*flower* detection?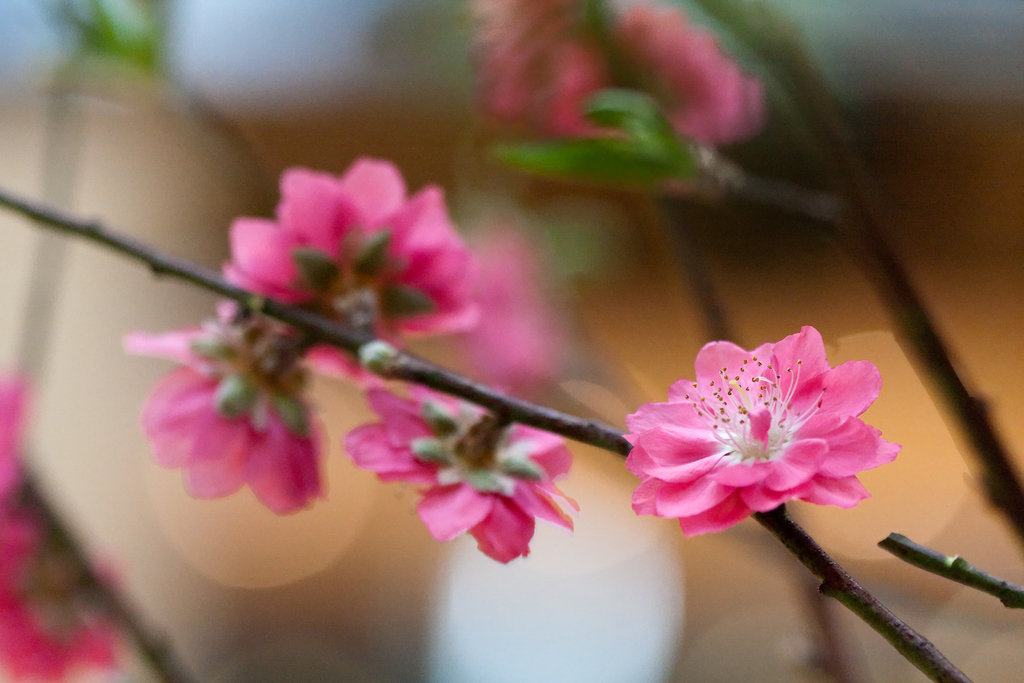
bbox=[125, 309, 325, 522]
